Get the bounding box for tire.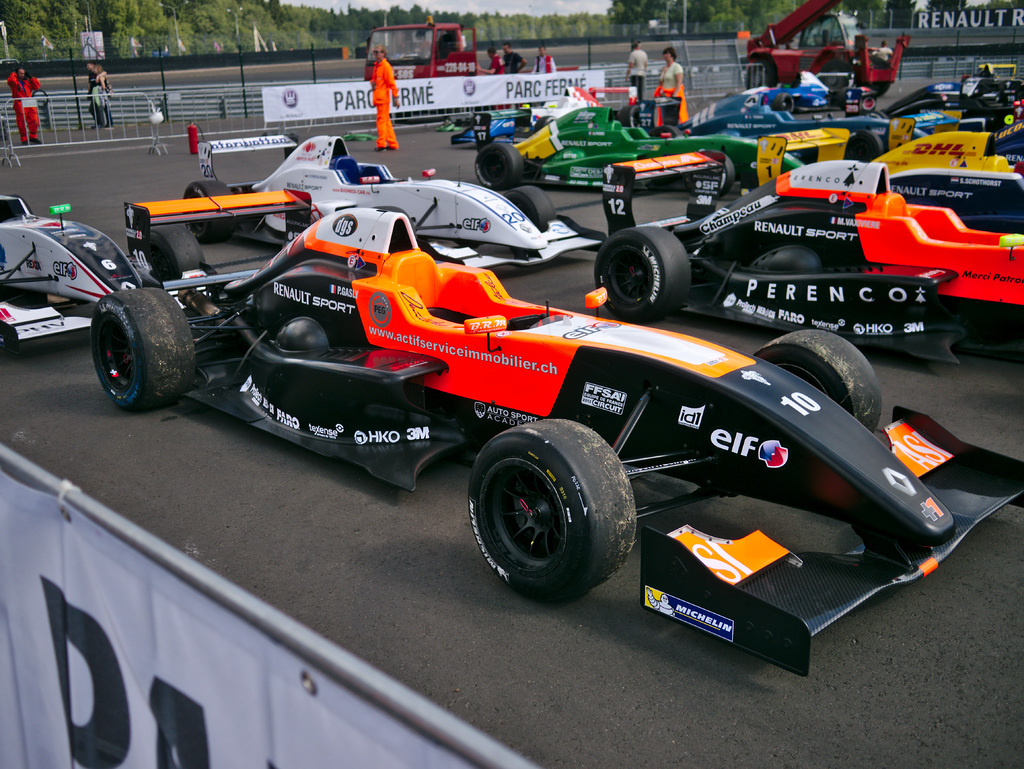
684:152:740:198.
